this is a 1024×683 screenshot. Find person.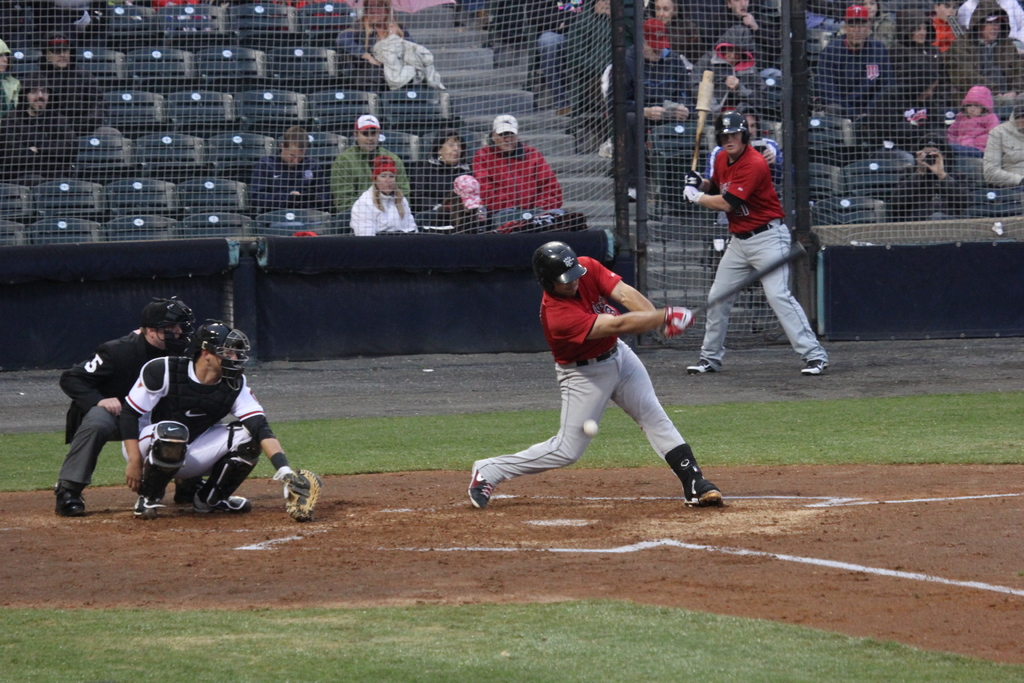
Bounding box: box=[465, 238, 724, 514].
